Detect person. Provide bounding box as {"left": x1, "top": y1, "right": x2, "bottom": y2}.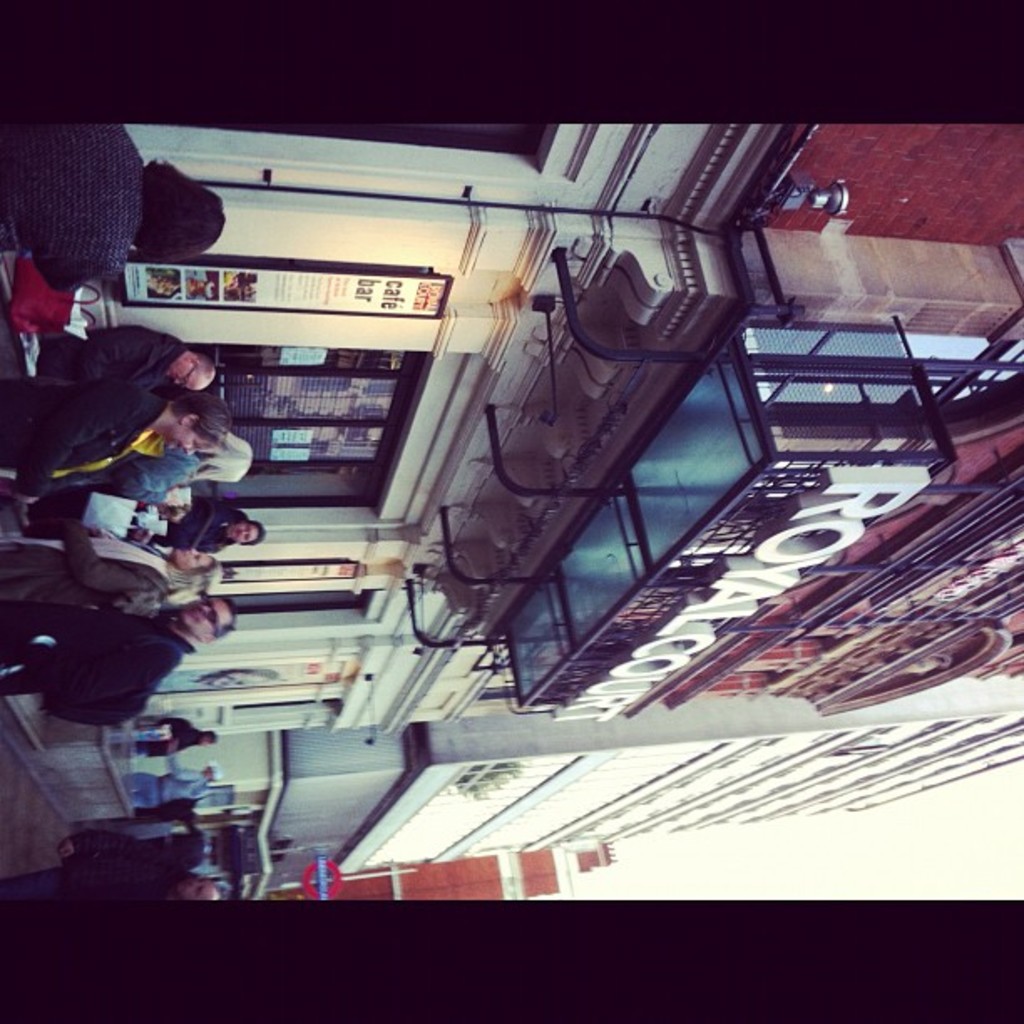
{"left": 0, "top": 823, "right": 221, "bottom": 917}.
